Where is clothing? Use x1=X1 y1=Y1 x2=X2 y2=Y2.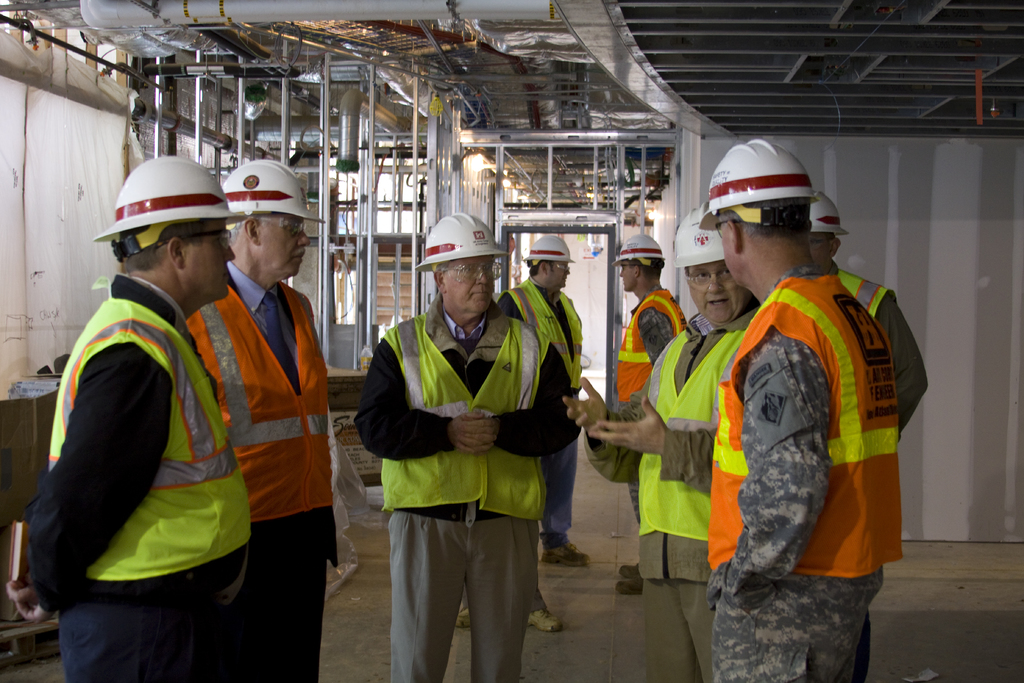
x1=352 y1=283 x2=579 y2=682.
